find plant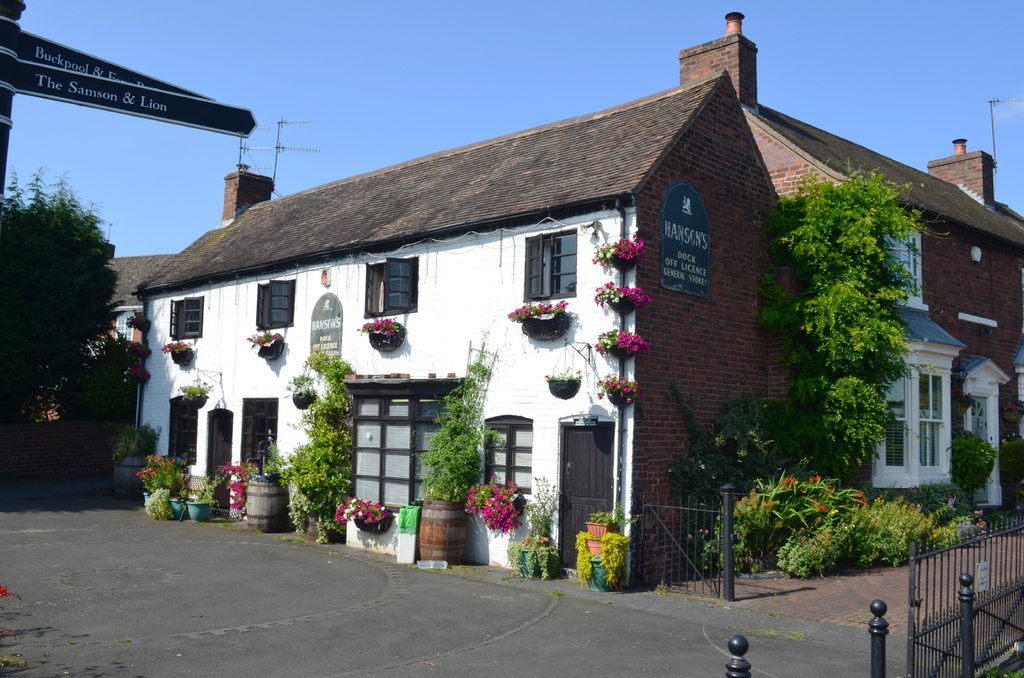
box(571, 512, 652, 601)
